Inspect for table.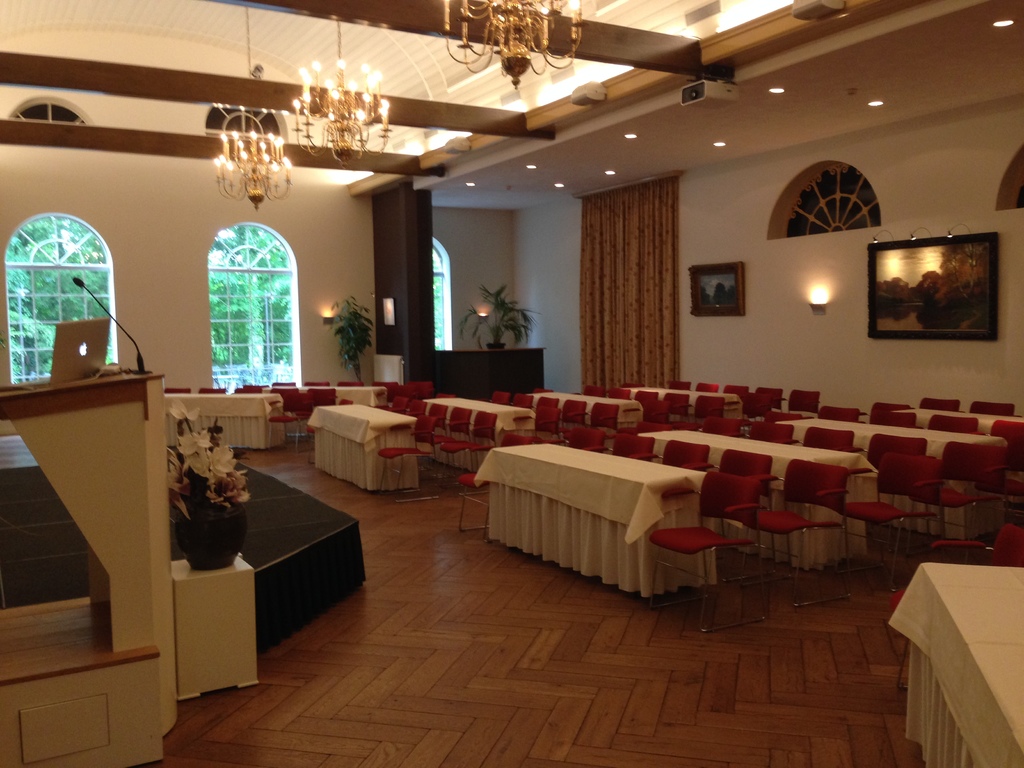
Inspection: (x1=637, y1=429, x2=876, y2=568).
